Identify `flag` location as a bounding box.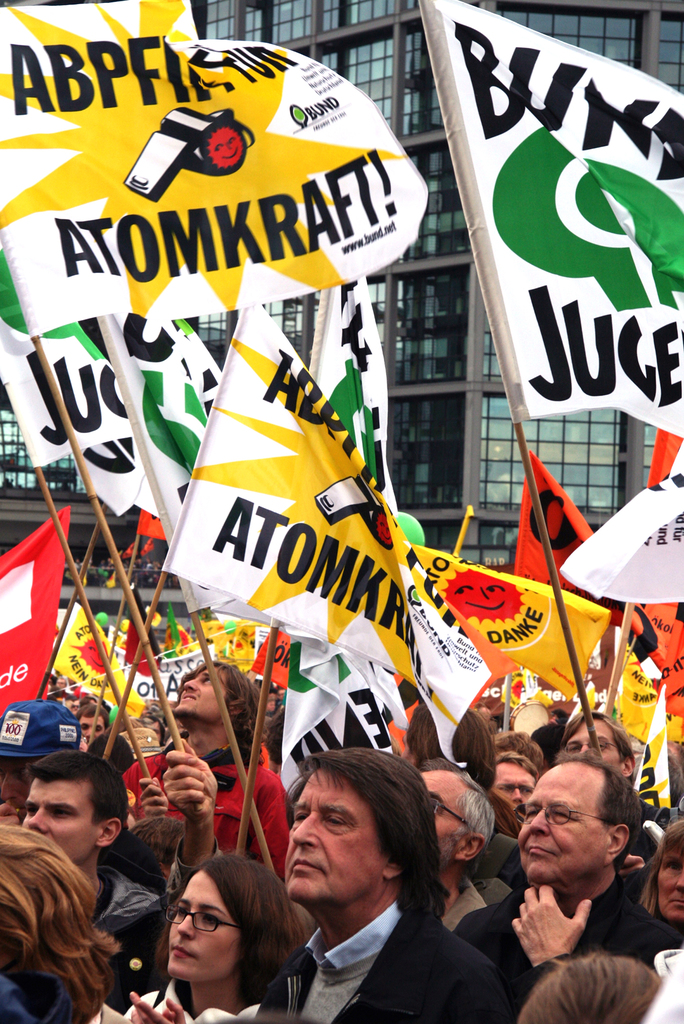
bbox=[0, 502, 60, 710].
